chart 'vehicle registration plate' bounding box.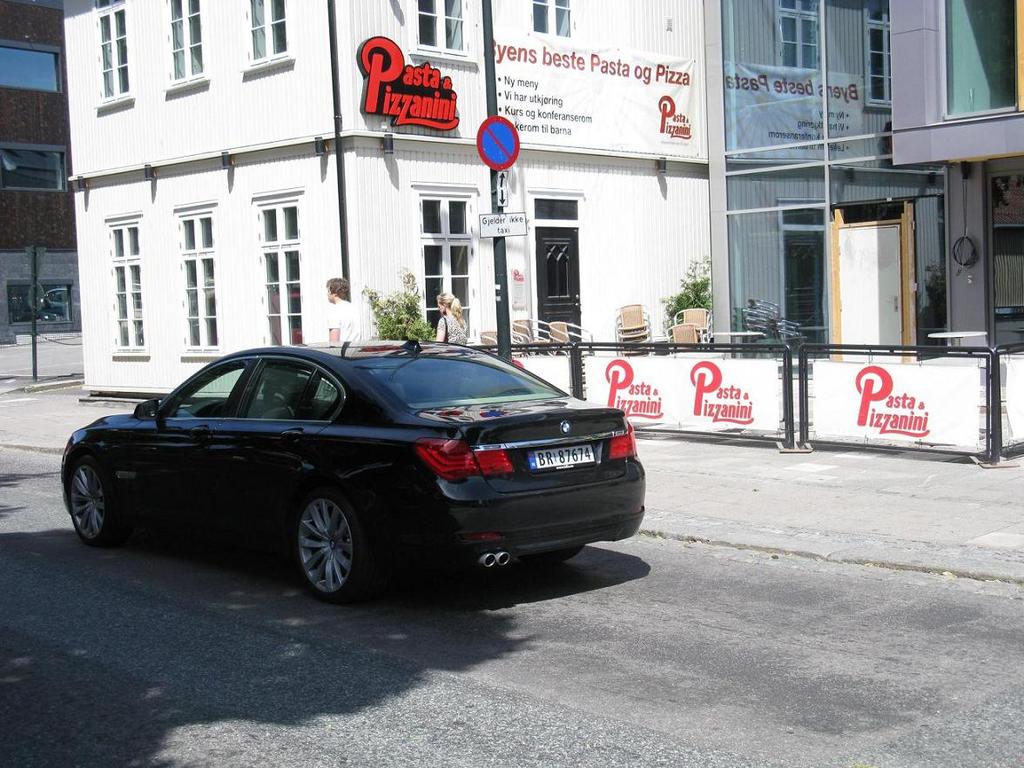
Charted: [528, 444, 596, 473].
